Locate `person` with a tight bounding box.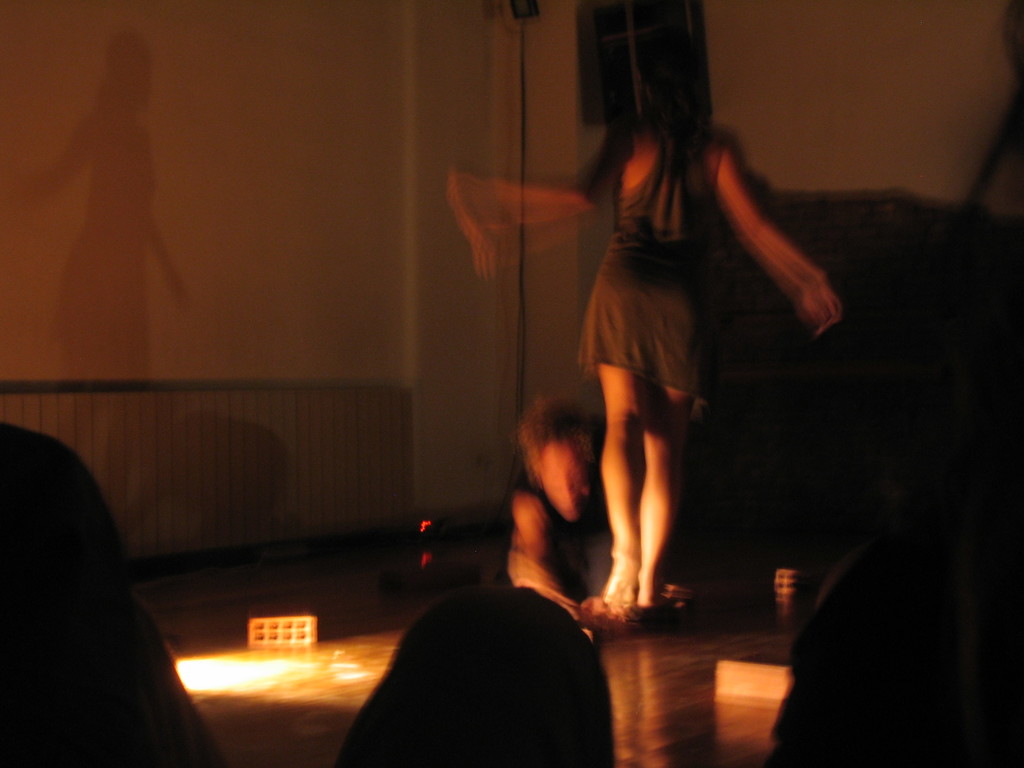
{"left": 332, "top": 579, "right": 613, "bottom": 767}.
